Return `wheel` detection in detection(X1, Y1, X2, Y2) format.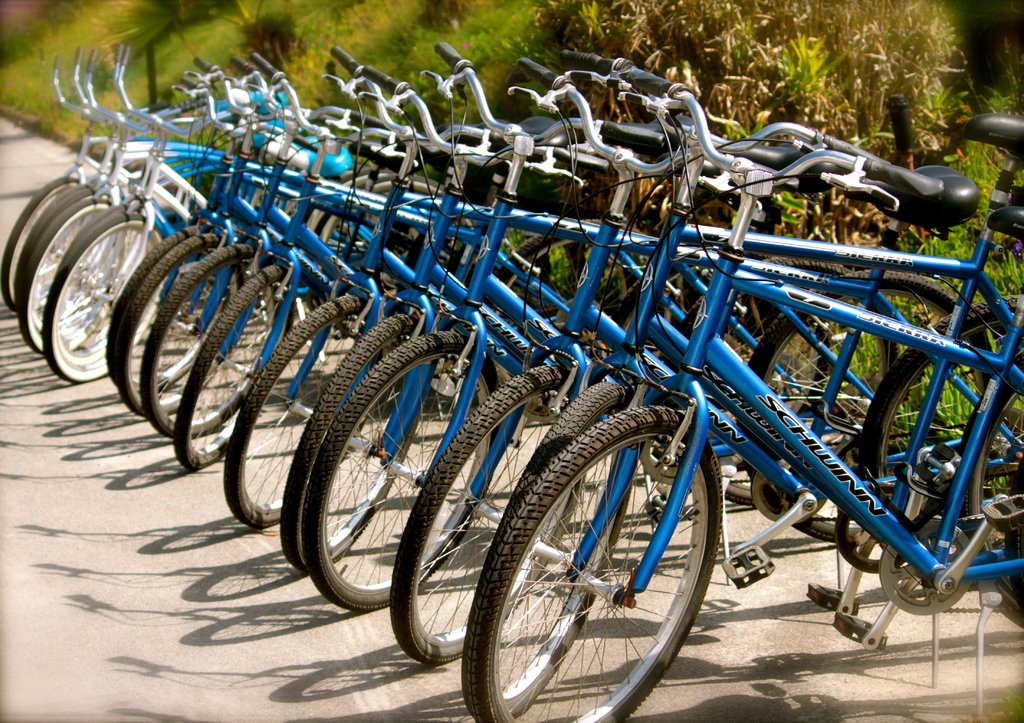
detection(11, 186, 92, 330).
